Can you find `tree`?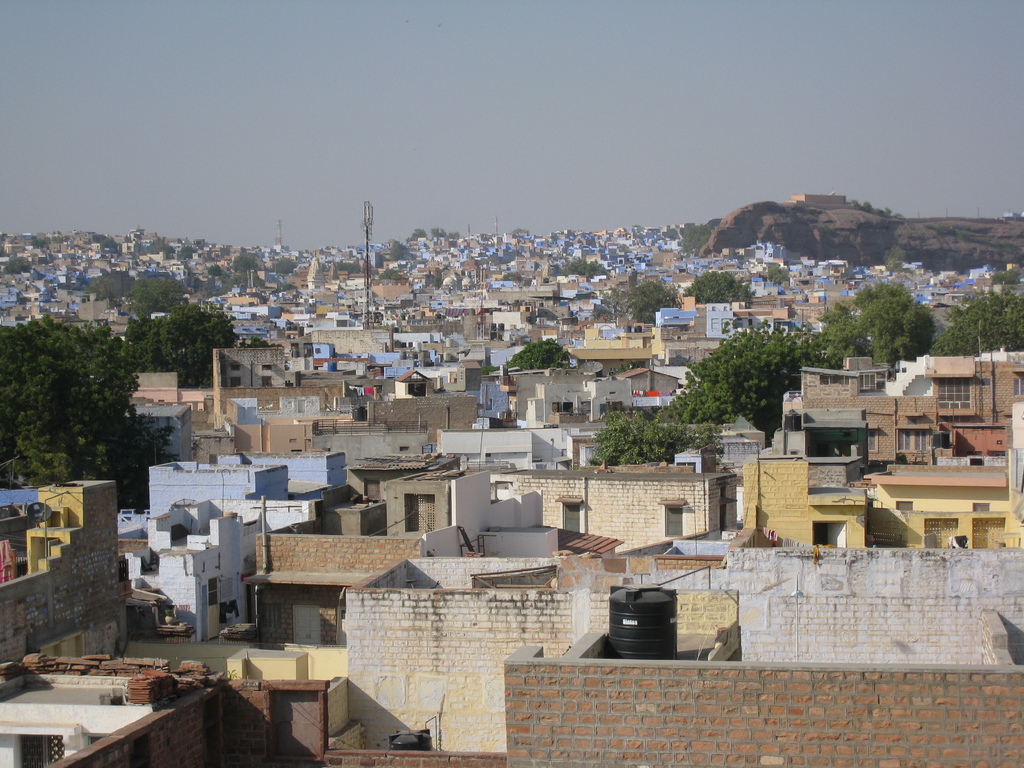
Yes, bounding box: 208:265:227:278.
